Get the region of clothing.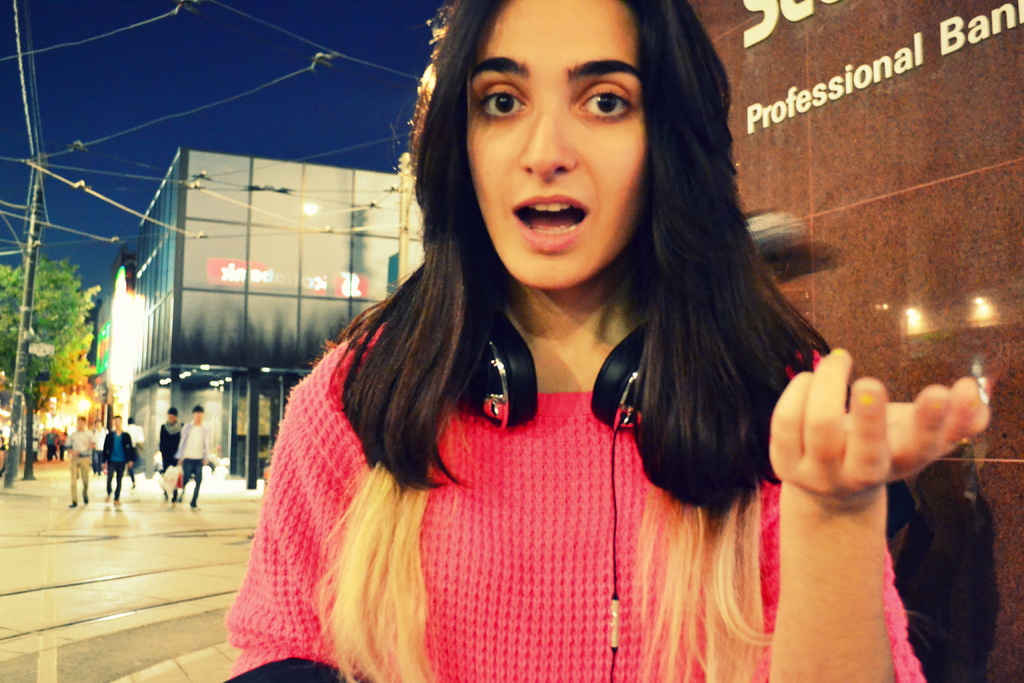
<box>175,422,209,502</box>.
